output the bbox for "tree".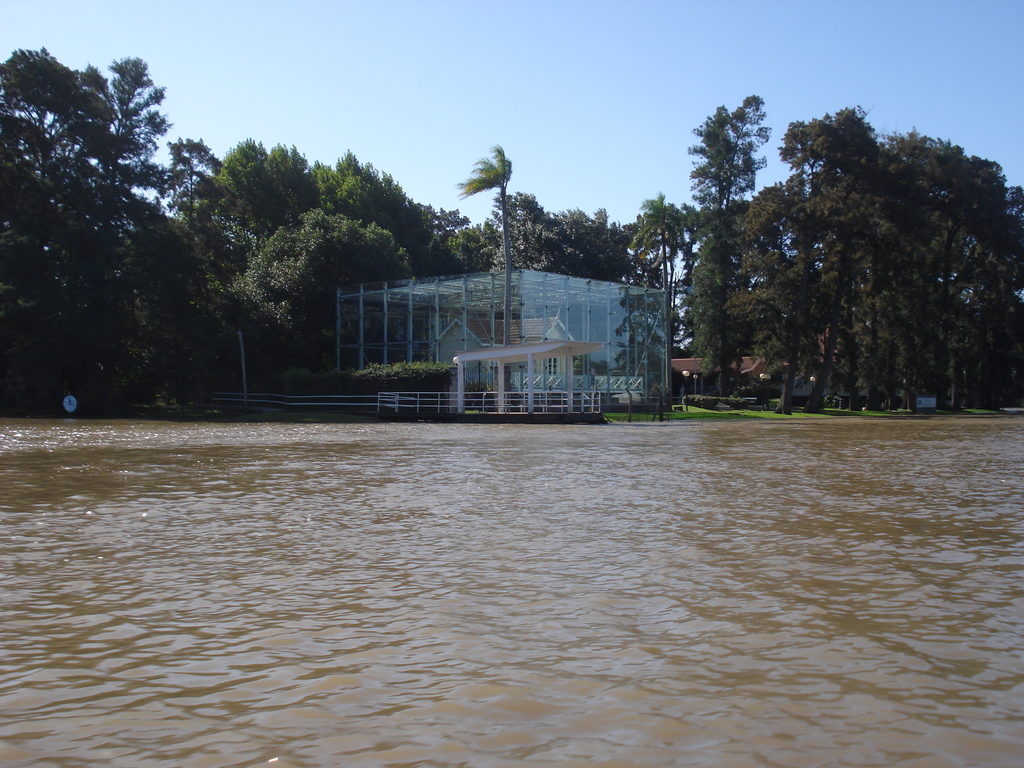
locate(221, 132, 433, 382).
